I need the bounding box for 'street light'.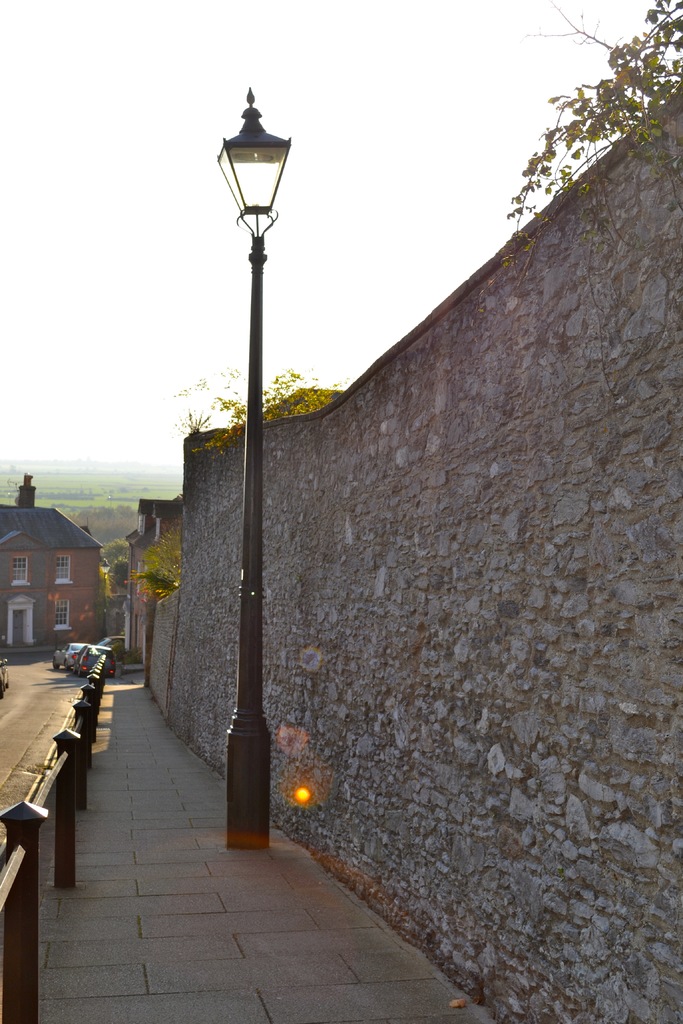
Here it is: select_region(95, 554, 110, 637).
